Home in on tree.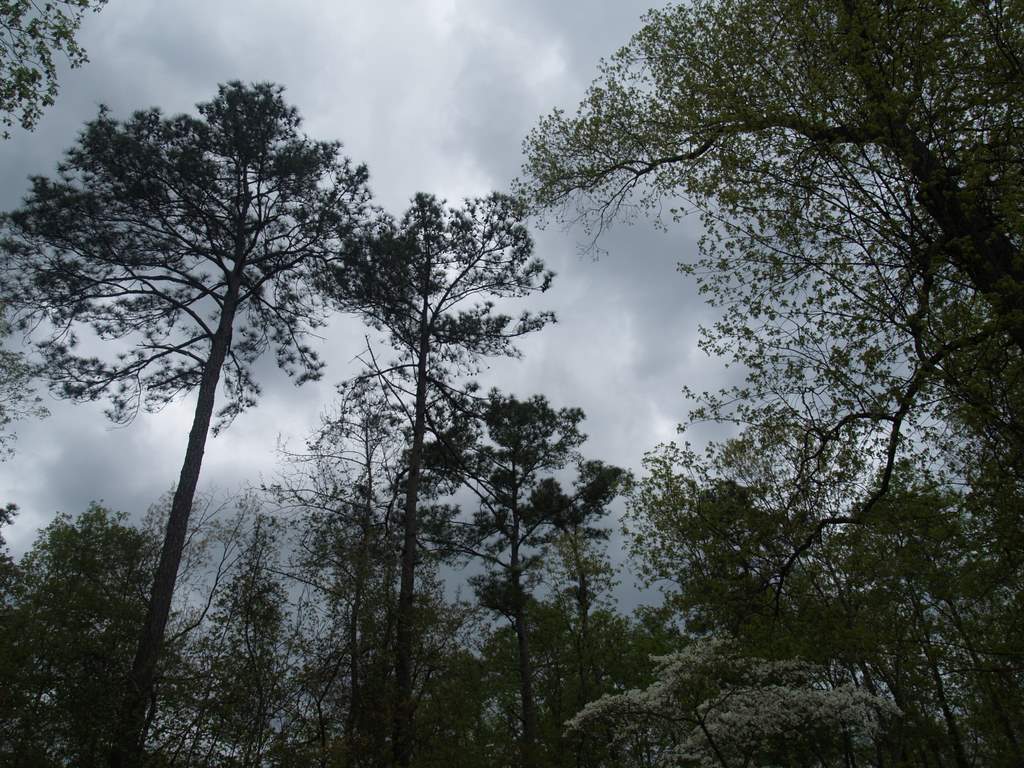
Homed in at detection(0, 0, 108, 146).
